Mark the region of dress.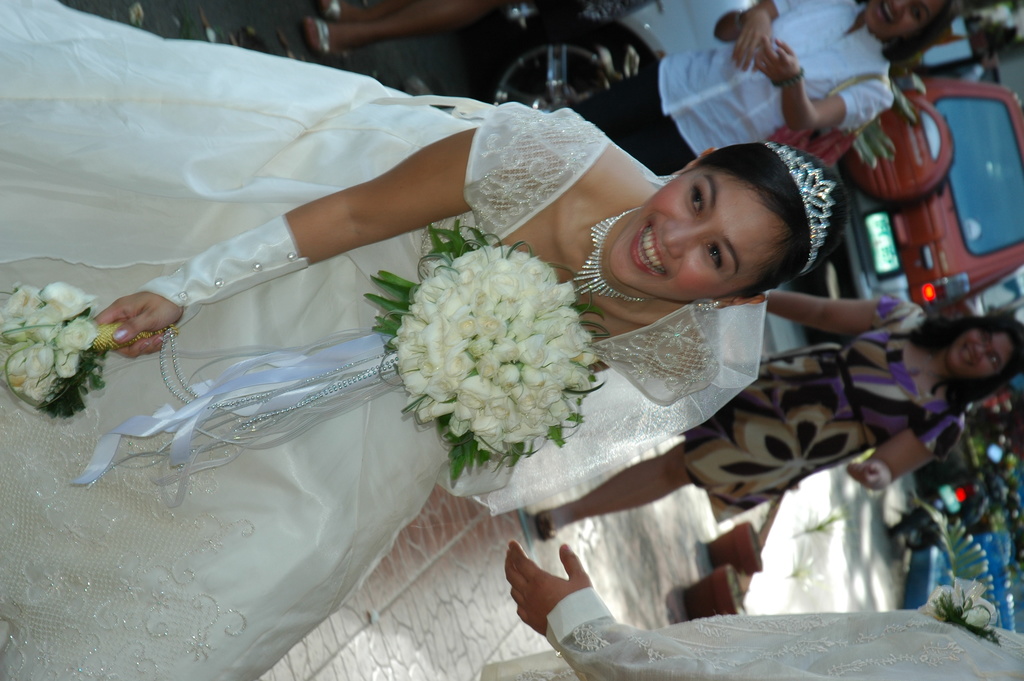
Region: rect(0, 0, 720, 680).
